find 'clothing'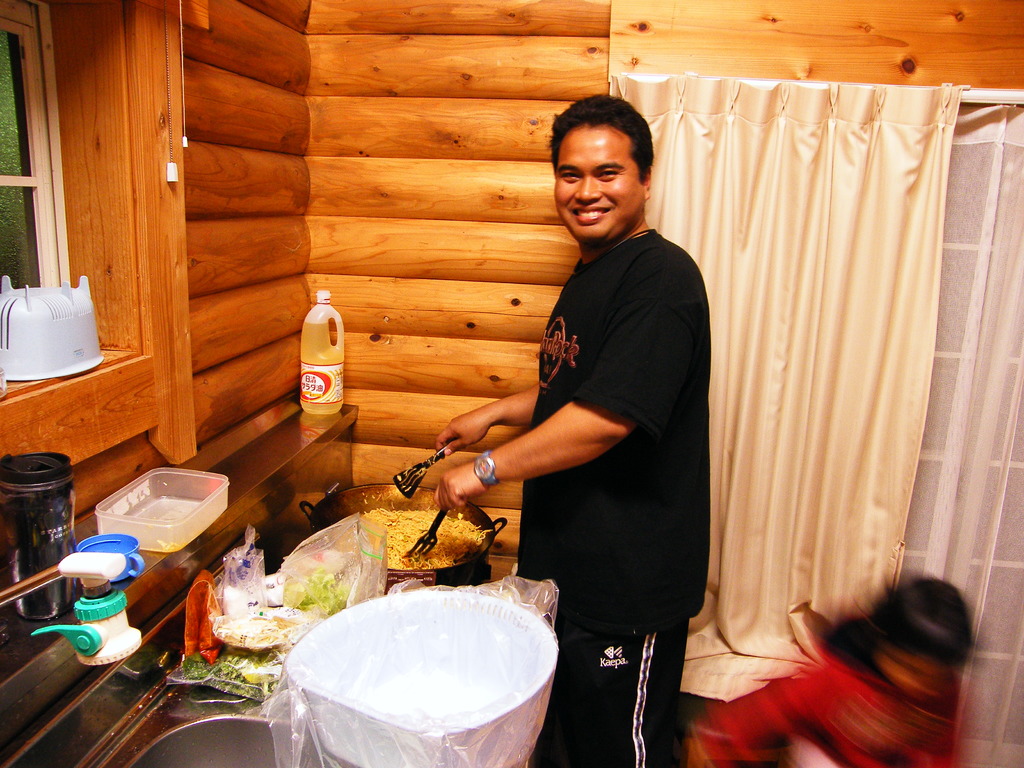
box=[508, 229, 718, 767]
